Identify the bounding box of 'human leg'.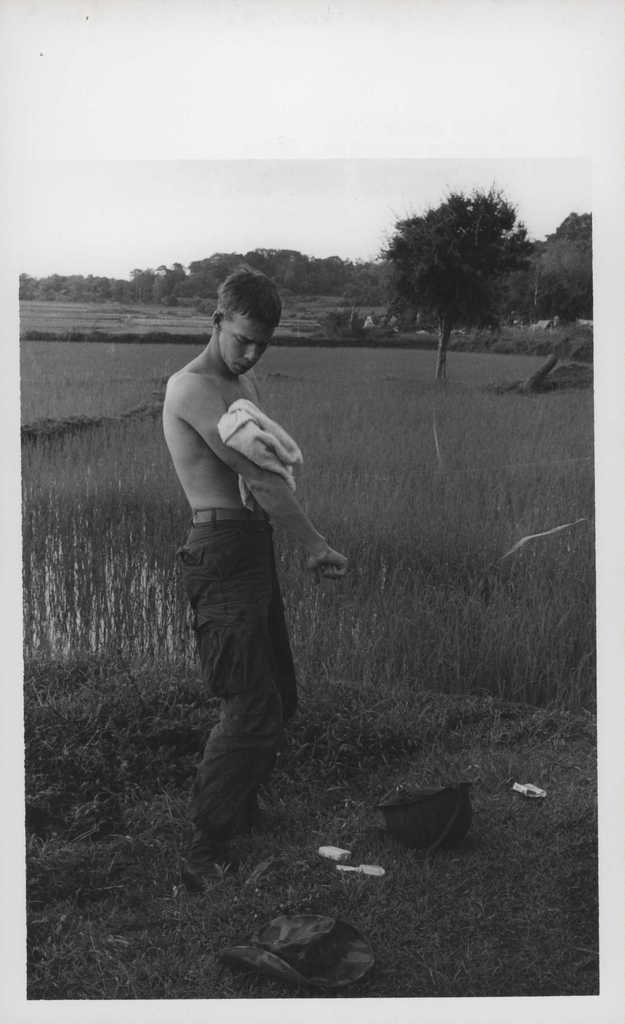
box(174, 541, 286, 875).
